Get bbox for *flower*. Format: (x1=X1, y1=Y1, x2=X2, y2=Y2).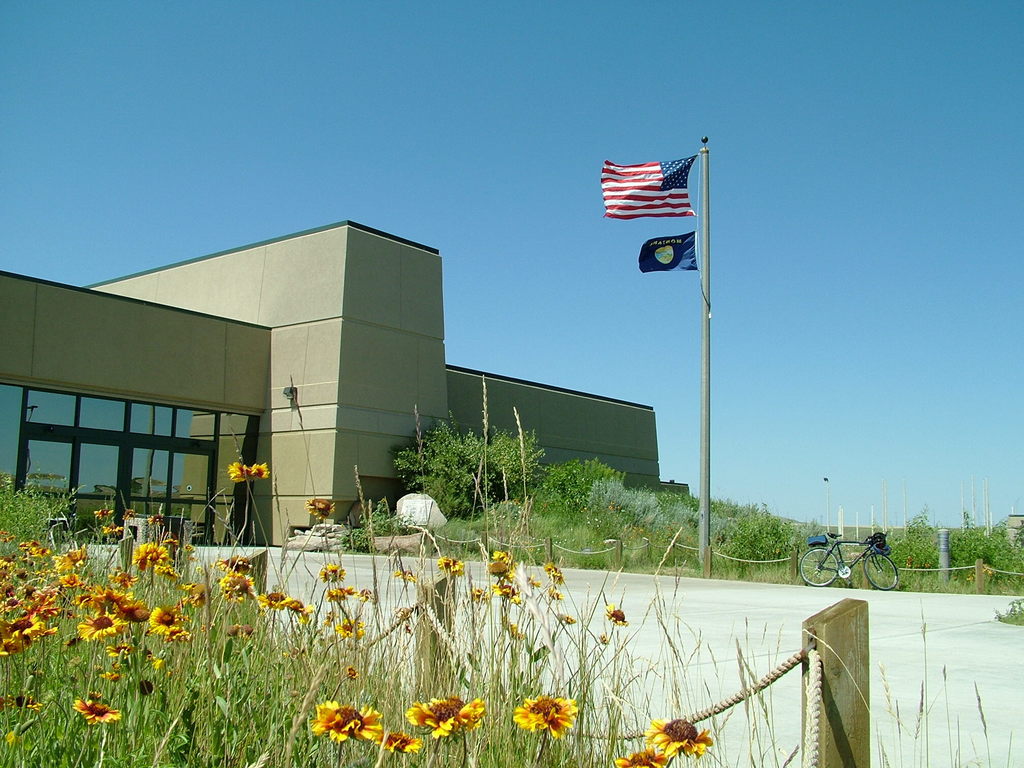
(x1=392, y1=700, x2=498, y2=745).
